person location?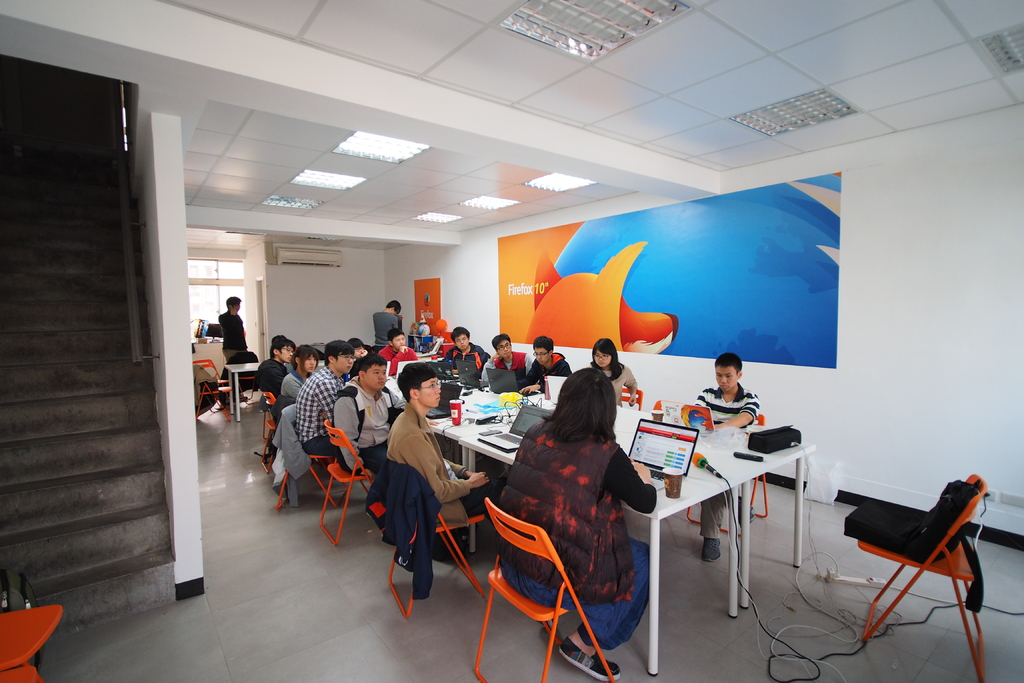
[left=588, top=339, right=636, bottom=409]
